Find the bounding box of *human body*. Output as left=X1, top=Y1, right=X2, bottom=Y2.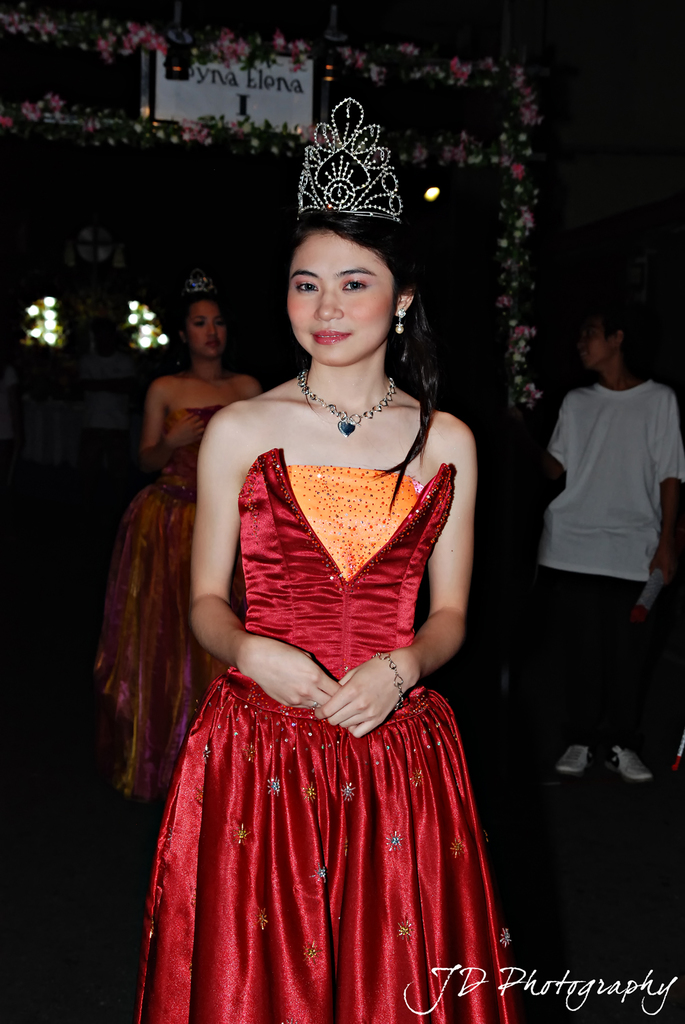
left=534, top=309, right=684, bottom=784.
